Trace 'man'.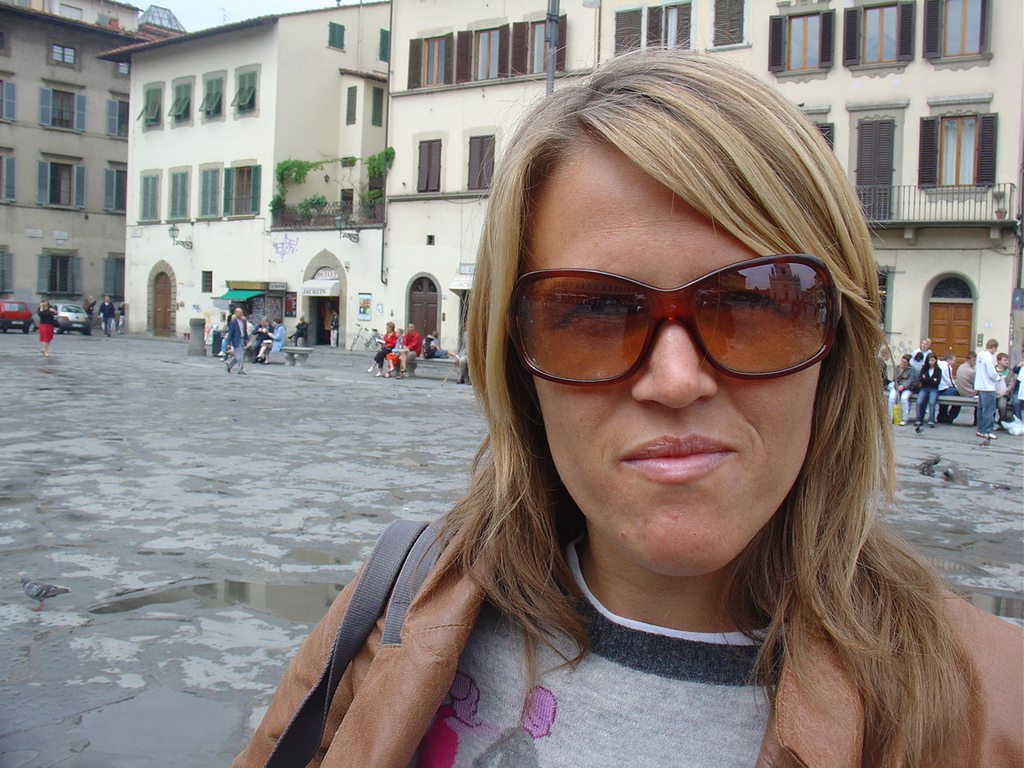
Traced to (left=398, top=320, right=423, bottom=379).
